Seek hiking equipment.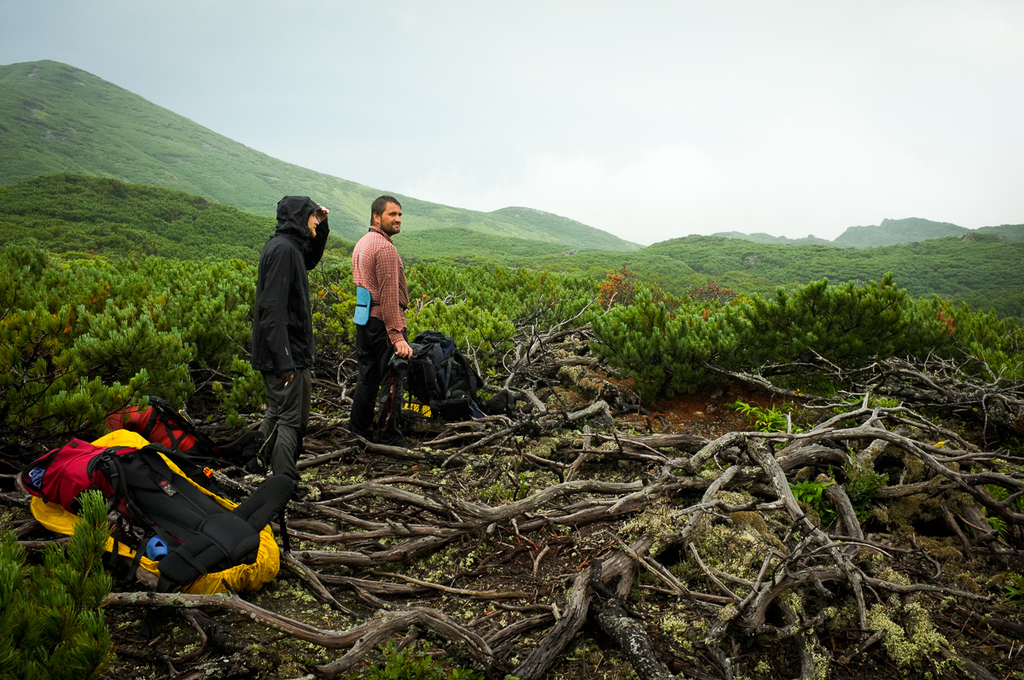
box(399, 331, 480, 413).
